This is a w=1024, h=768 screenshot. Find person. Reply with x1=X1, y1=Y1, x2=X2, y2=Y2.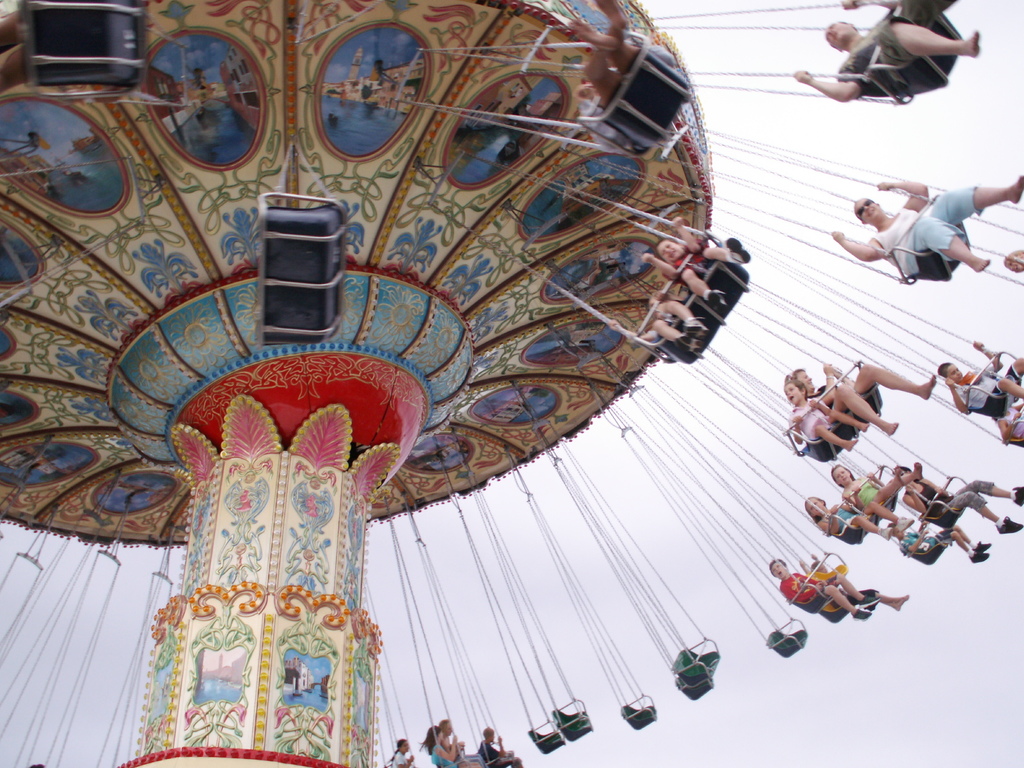
x1=1003, y1=233, x2=1023, y2=276.
